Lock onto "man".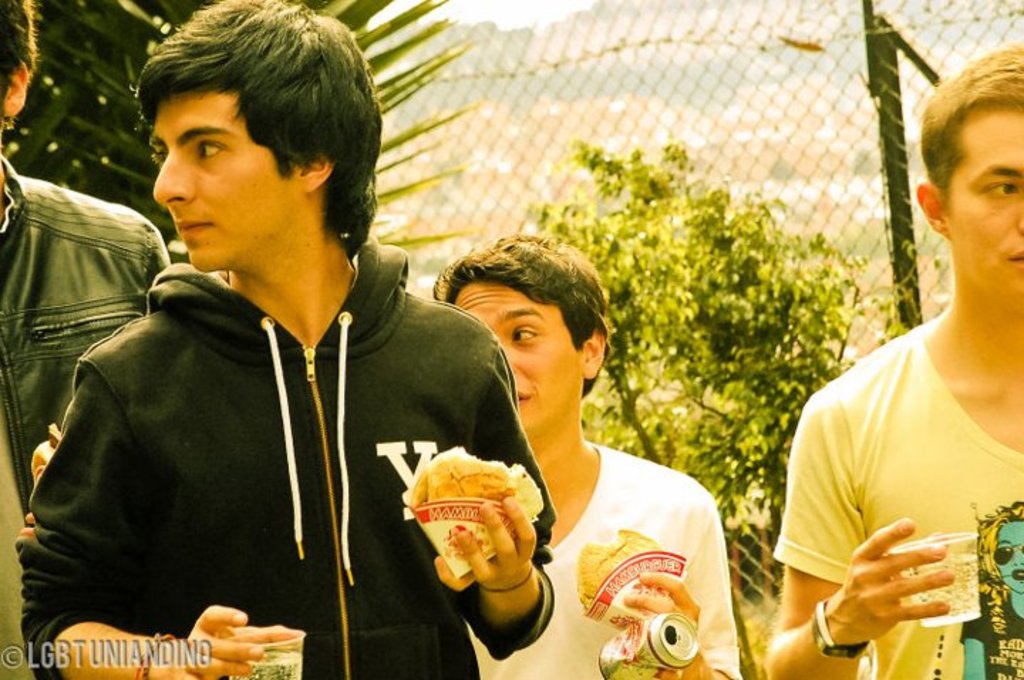
Locked: x1=762, y1=44, x2=1023, y2=679.
